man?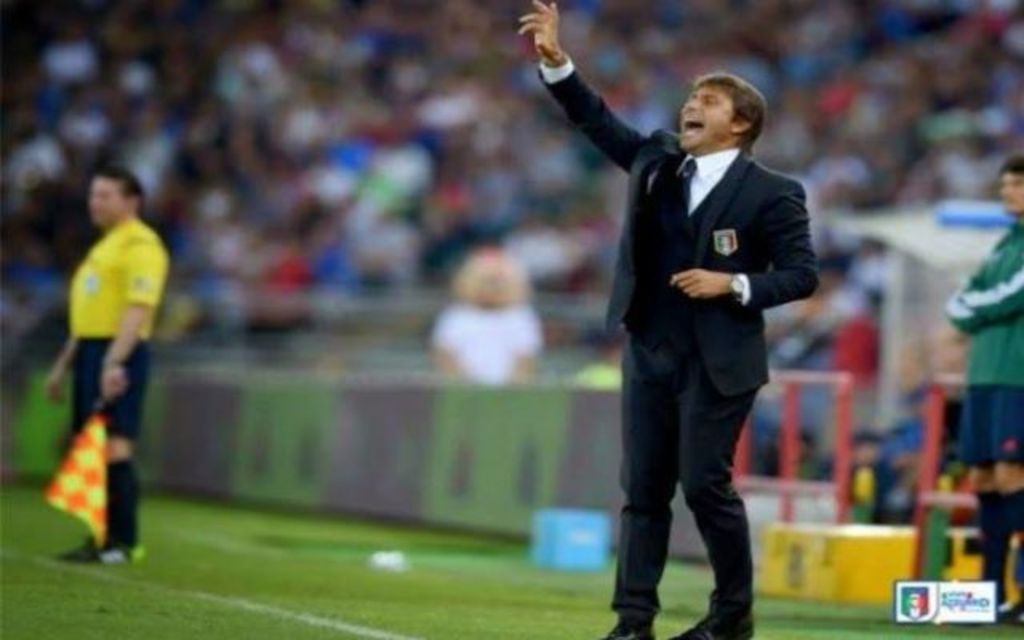
bbox=(518, 0, 819, 638)
